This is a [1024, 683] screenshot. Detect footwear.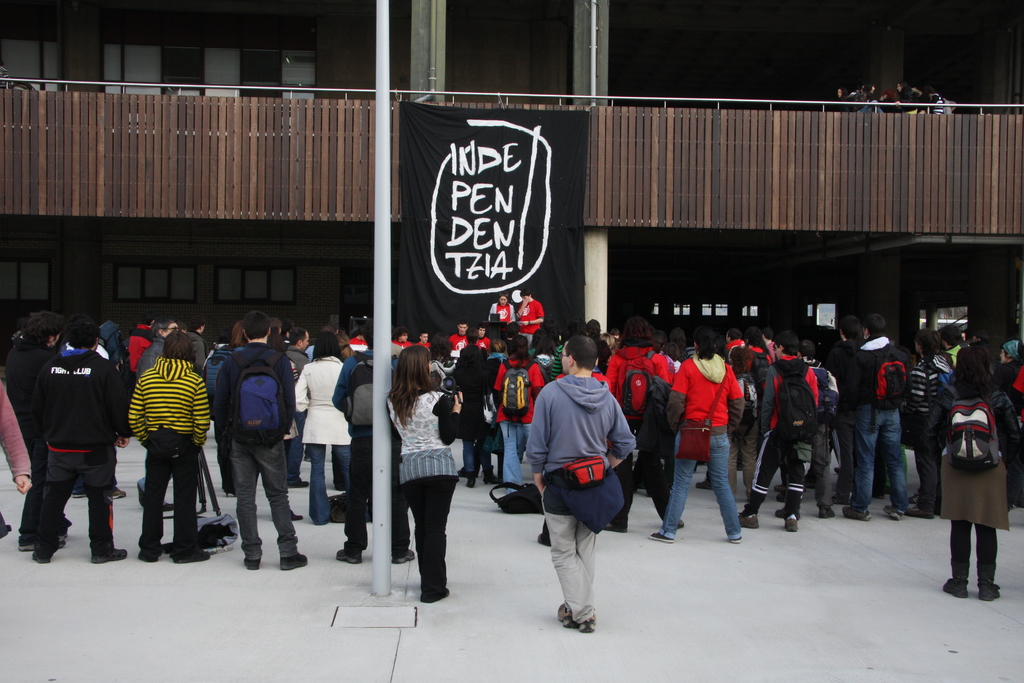
l=697, t=477, r=714, b=489.
